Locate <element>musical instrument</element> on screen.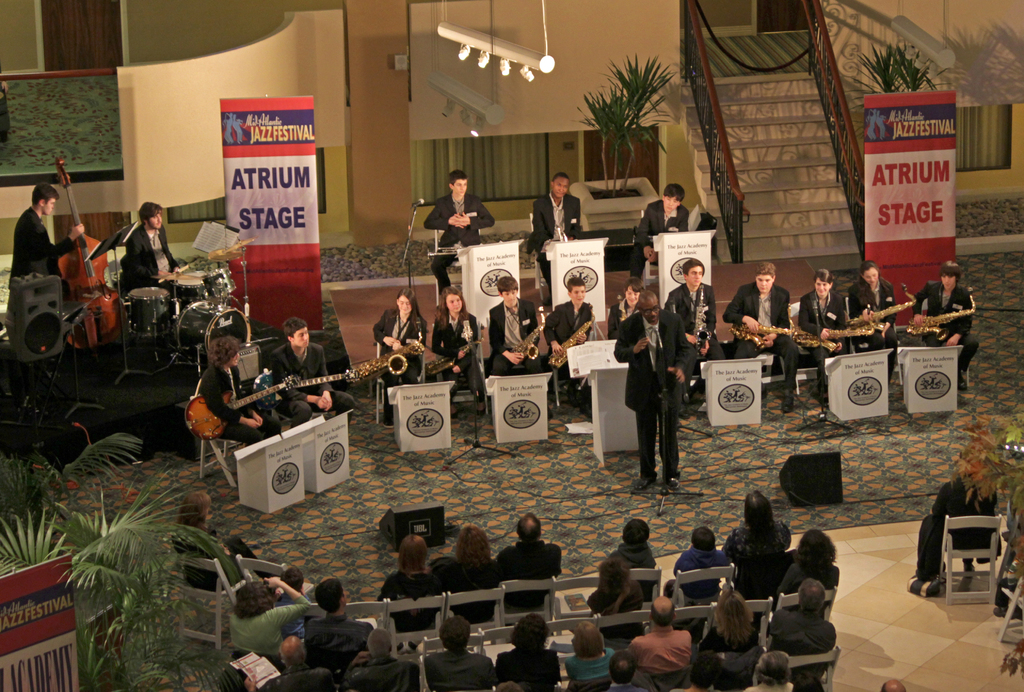
On screen at [left=787, top=322, right=872, bottom=360].
